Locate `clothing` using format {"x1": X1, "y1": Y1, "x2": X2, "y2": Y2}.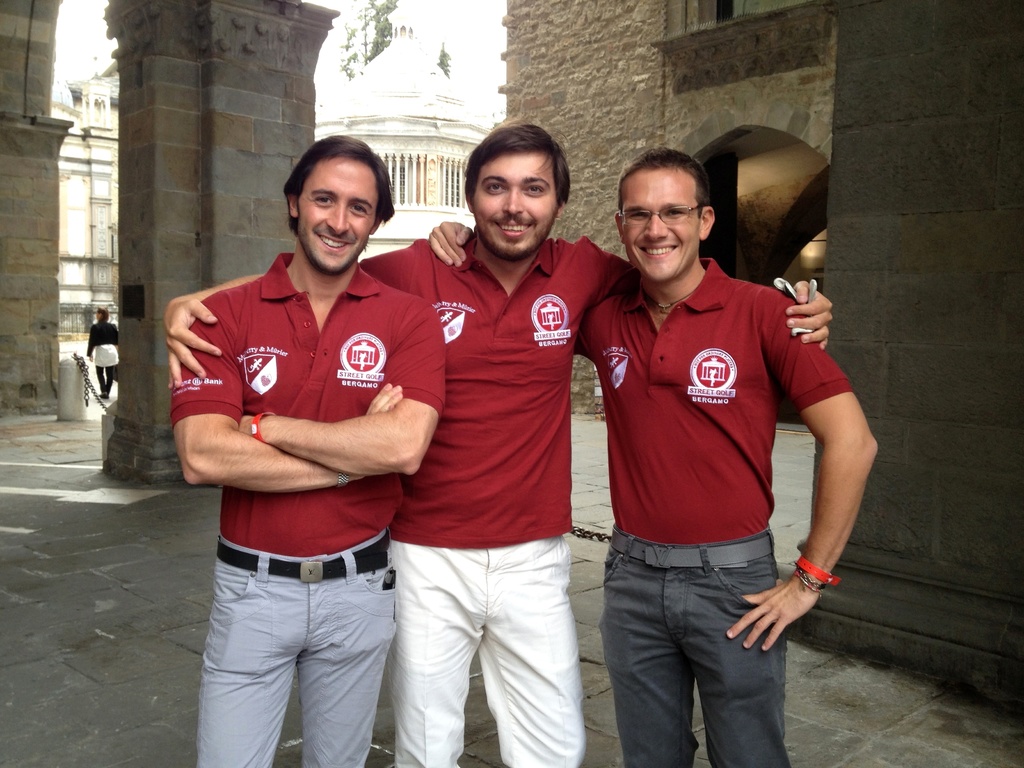
{"x1": 575, "y1": 244, "x2": 850, "y2": 764}.
